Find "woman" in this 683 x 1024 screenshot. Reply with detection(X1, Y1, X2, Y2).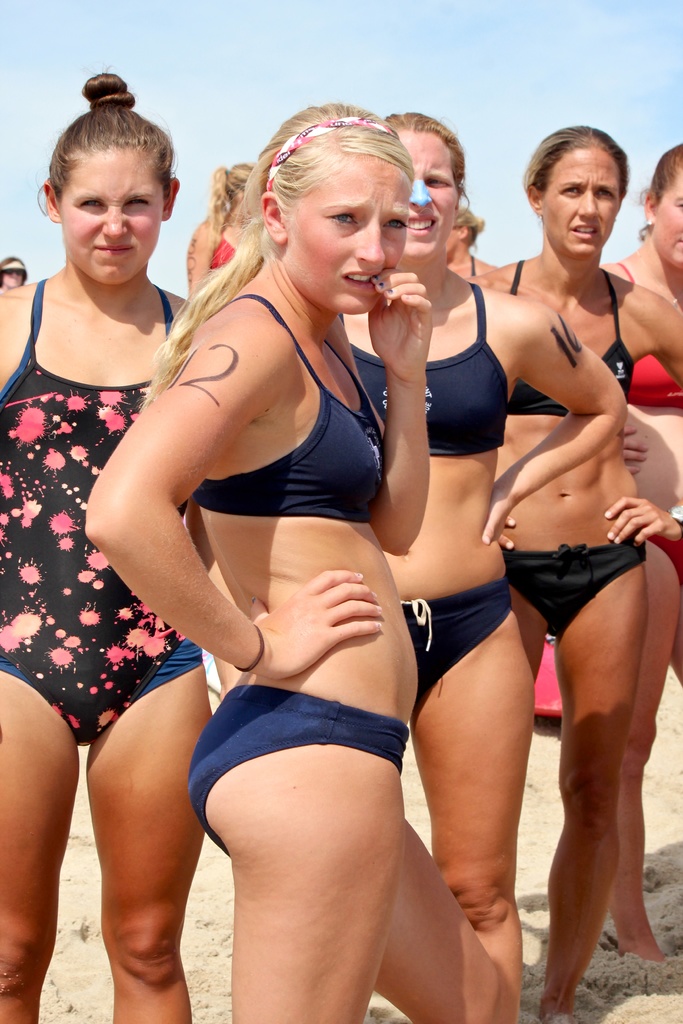
detection(465, 114, 682, 1022).
